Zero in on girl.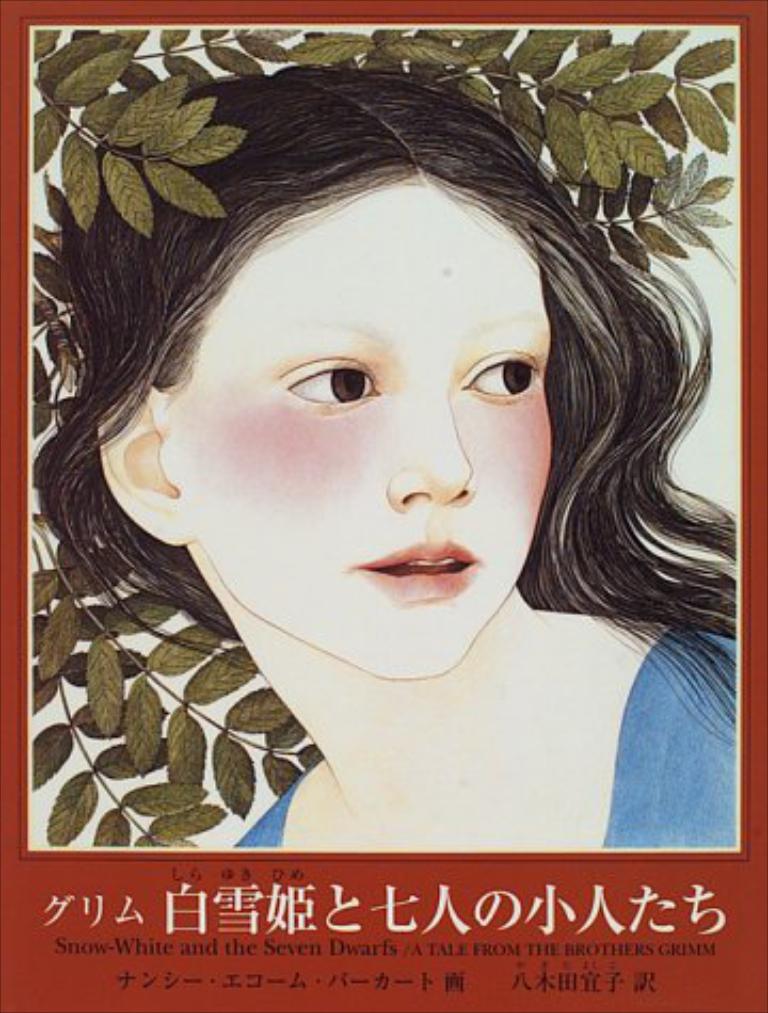
Zeroed in: <bbox>70, 58, 736, 855</bbox>.
